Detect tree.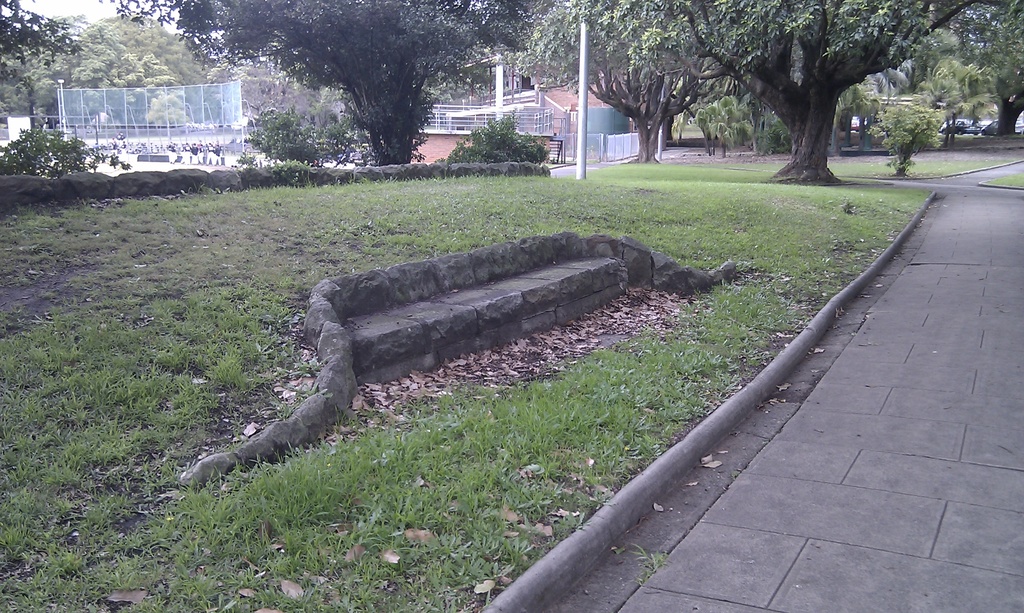
Detected at <box>522,0,755,167</box>.
